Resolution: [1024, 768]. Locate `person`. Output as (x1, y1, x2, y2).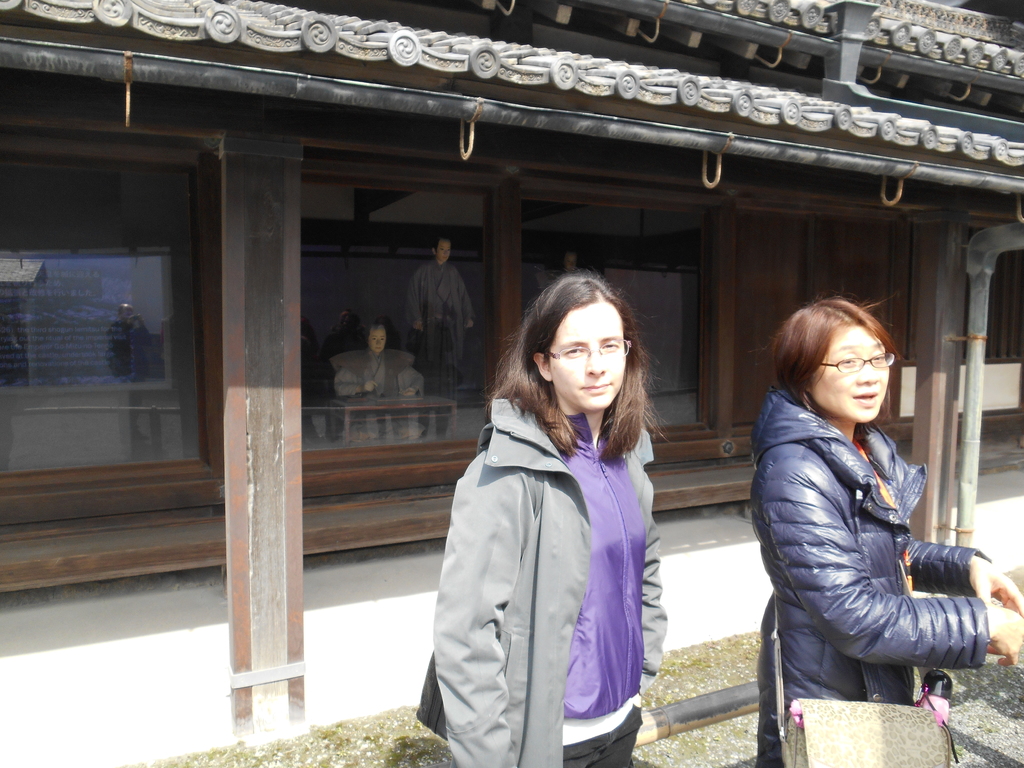
(765, 294, 1014, 767).
